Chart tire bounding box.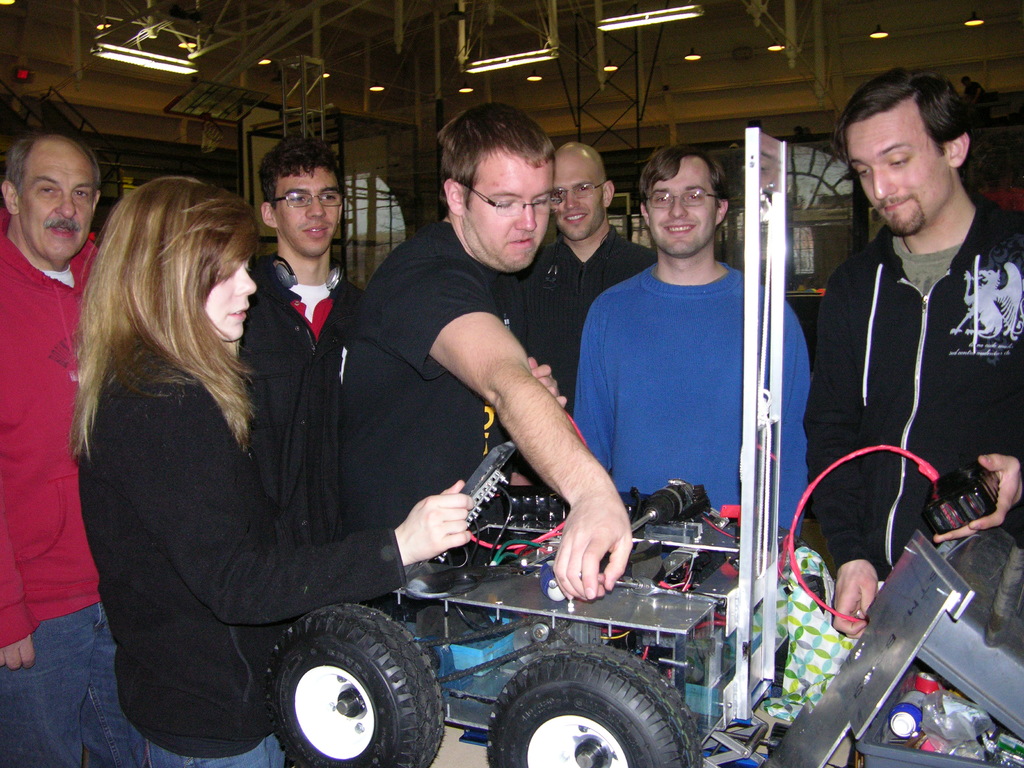
Charted: locate(269, 602, 446, 767).
